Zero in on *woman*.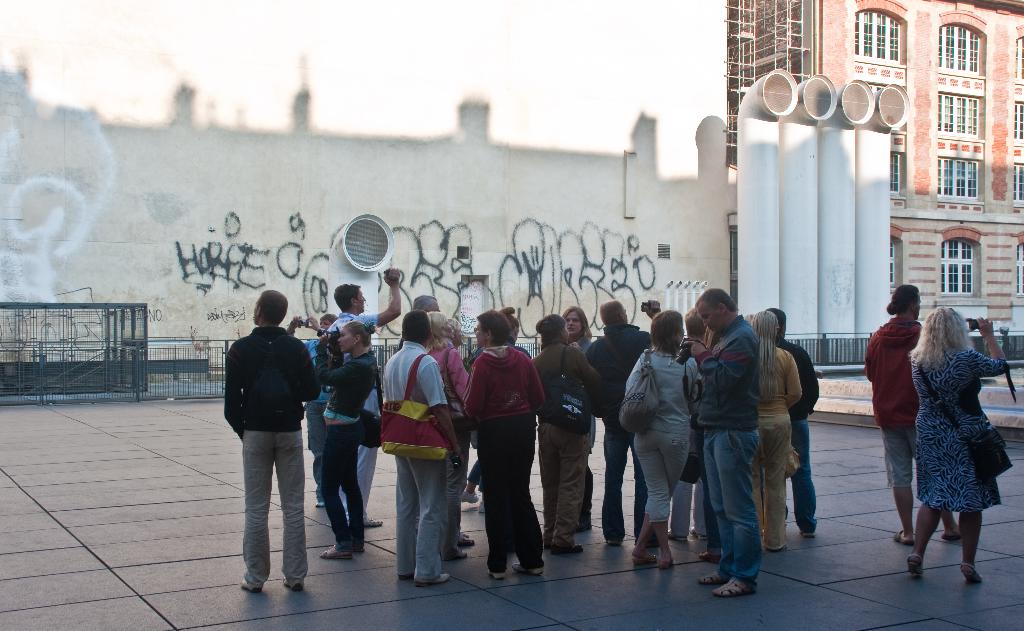
Zeroed in: detection(897, 288, 1012, 584).
